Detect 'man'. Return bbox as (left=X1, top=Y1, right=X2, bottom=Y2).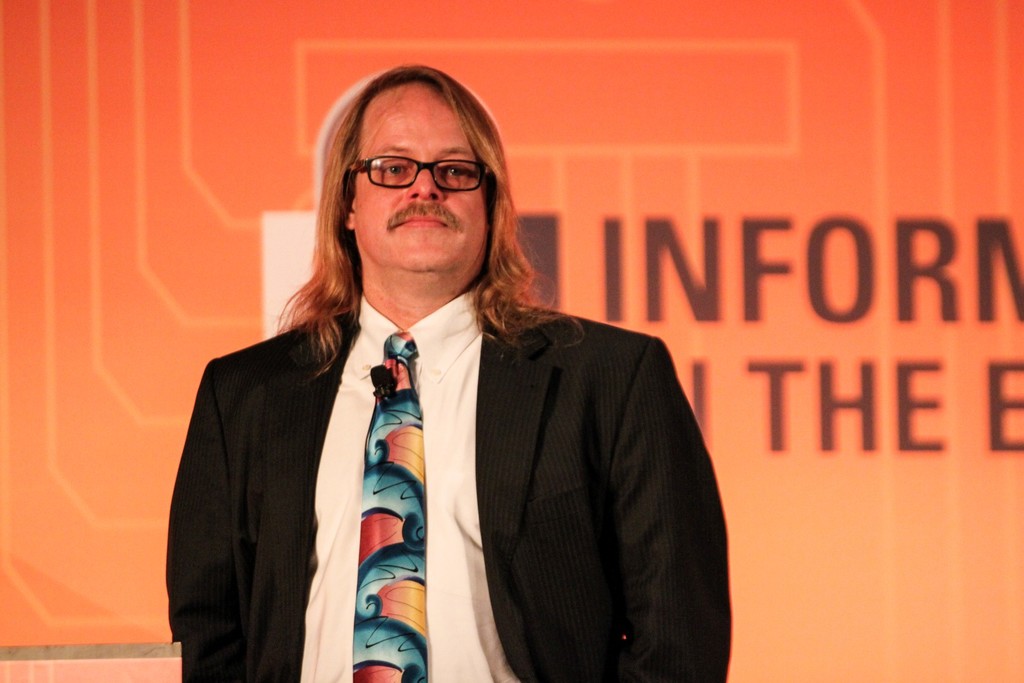
(left=161, top=82, right=755, bottom=655).
